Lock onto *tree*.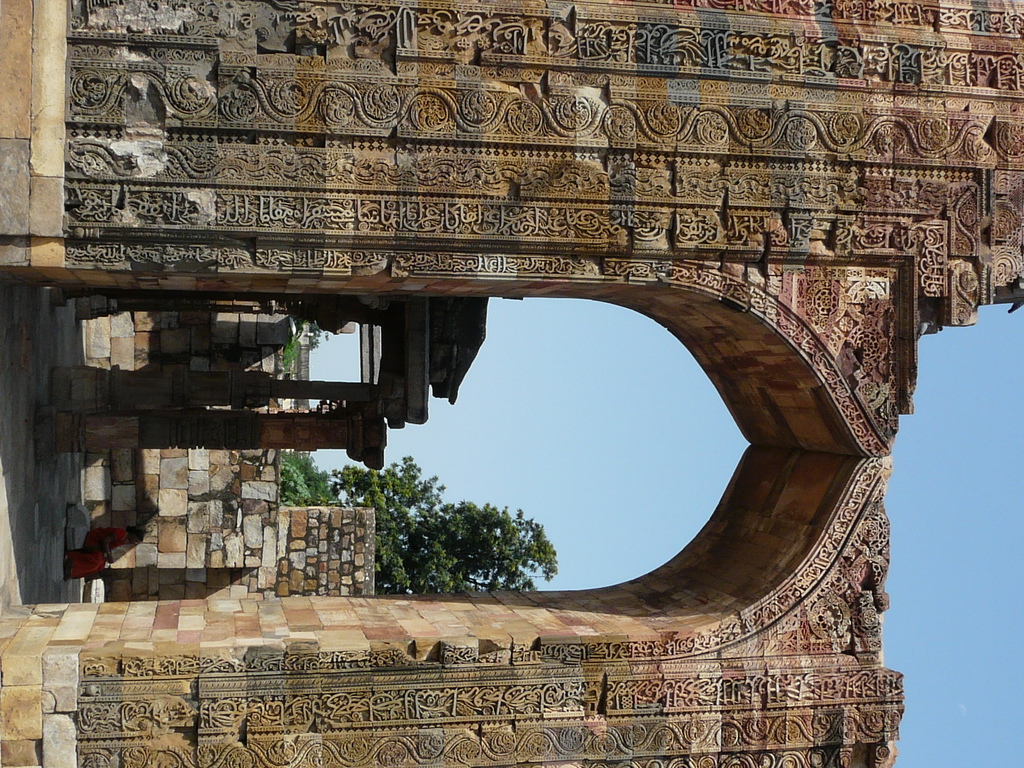
Locked: <region>350, 465, 585, 602</region>.
